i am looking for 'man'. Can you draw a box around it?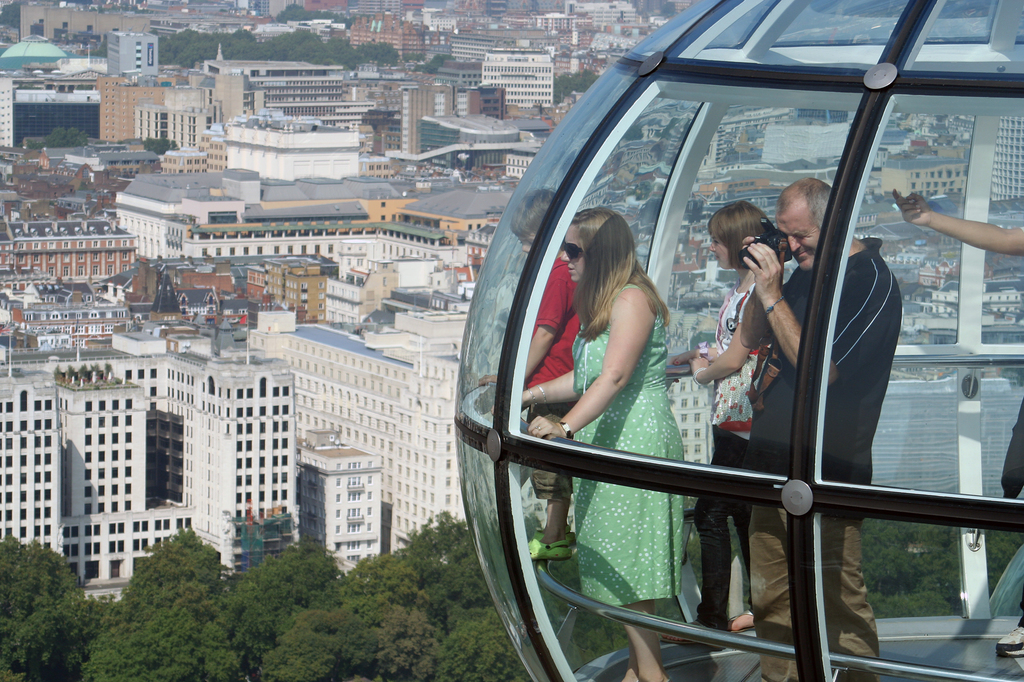
Sure, the bounding box is box(749, 182, 904, 681).
